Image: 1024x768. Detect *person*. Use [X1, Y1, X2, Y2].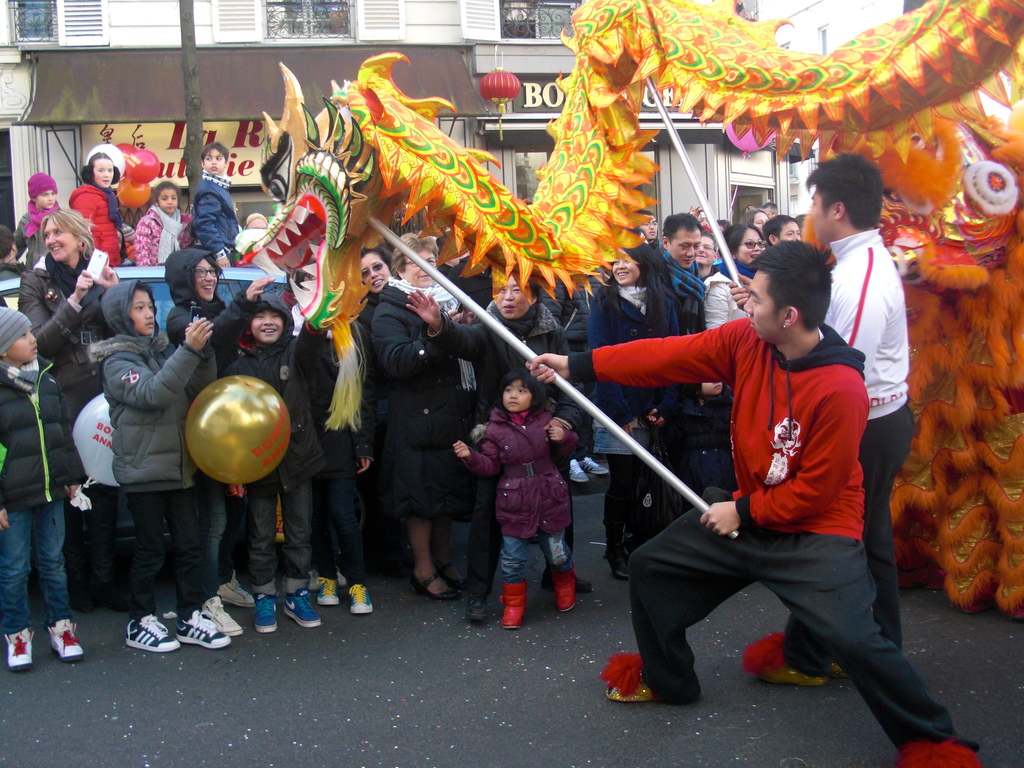
[731, 154, 913, 682].
